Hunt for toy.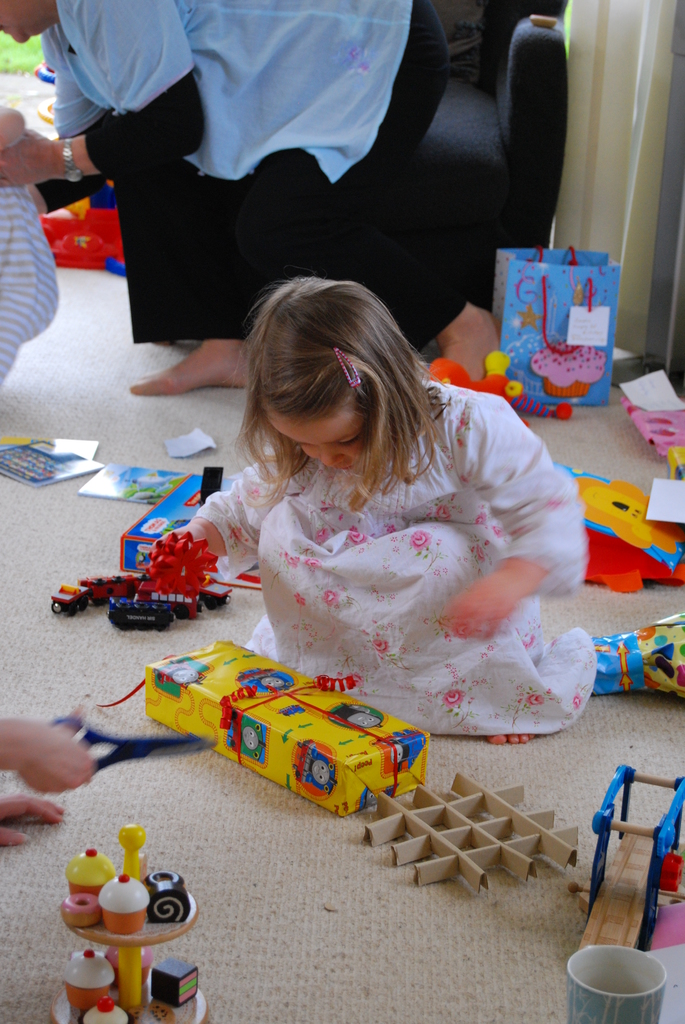
Hunted down at pyautogui.locateOnScreen(101, 875, 150, 932).
